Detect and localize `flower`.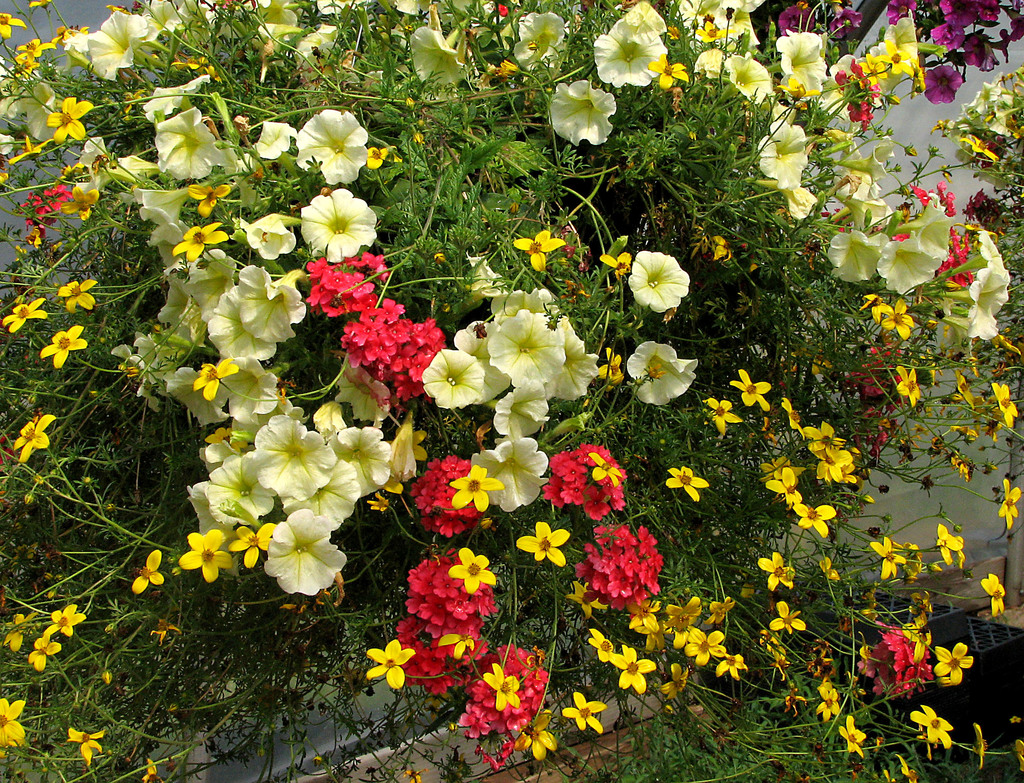
Localized at bbox=[766, 461, 796, 494].
